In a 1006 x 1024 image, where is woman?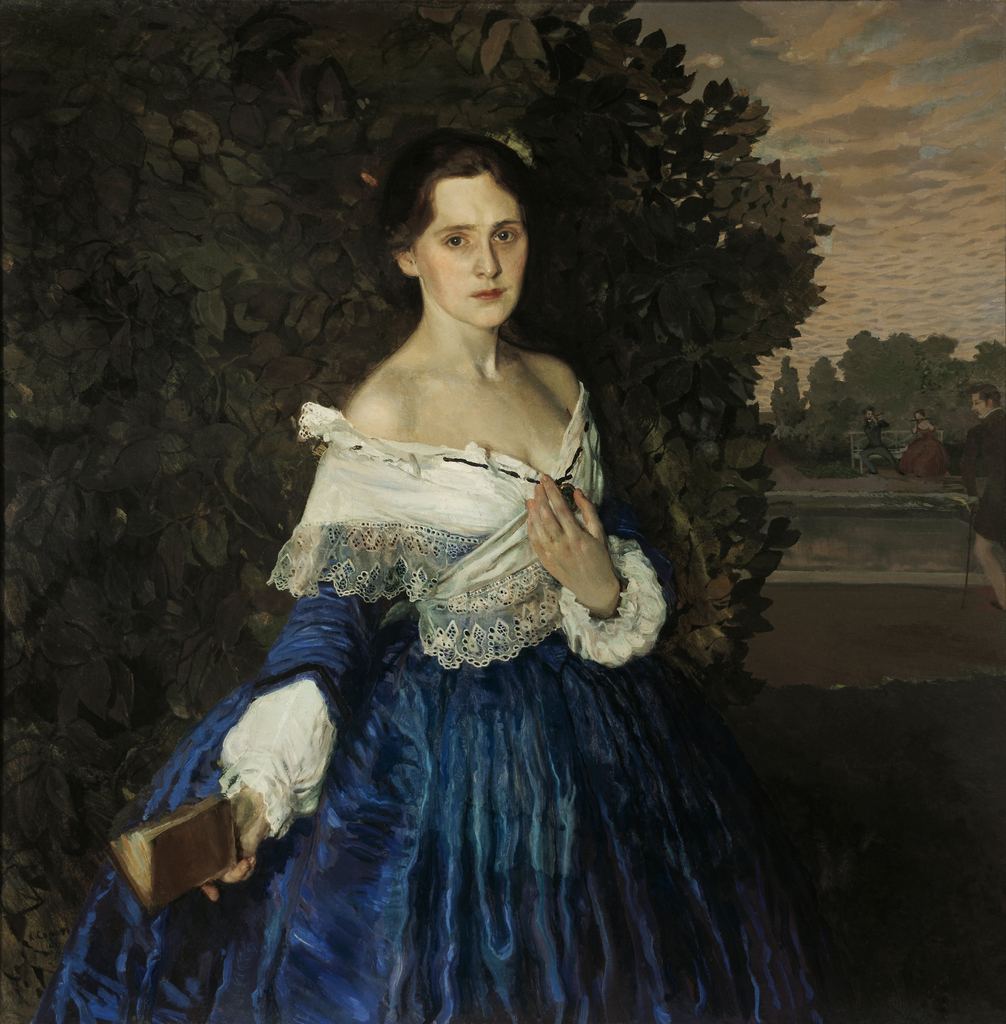
bbox=[226, 148, 695, 861].
